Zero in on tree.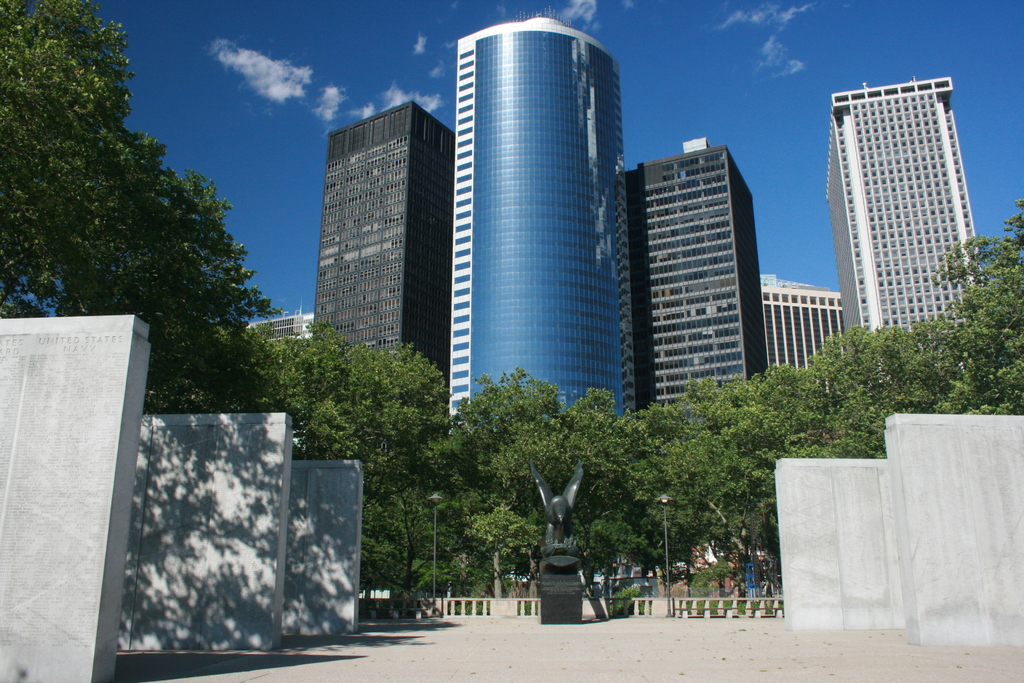
Zeroed in: rect(906, 208, 1023, 345).
